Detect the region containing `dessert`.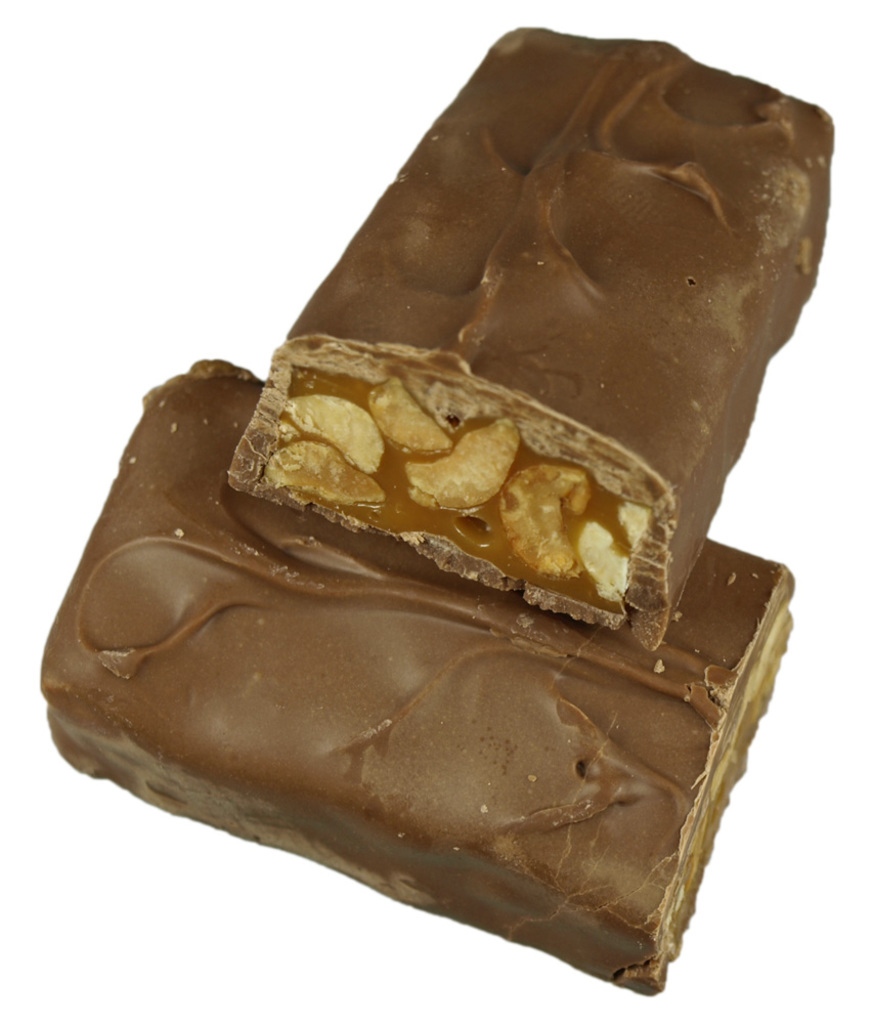
rect(33, 358, 804, 994).
